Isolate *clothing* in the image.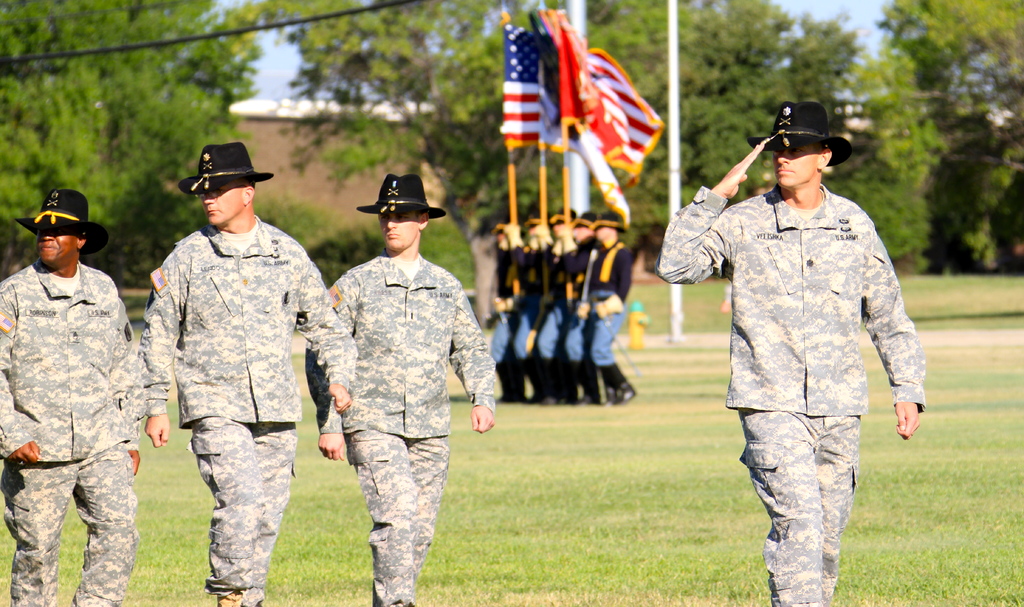
Isolated region: locate(516, 232, 560, 391).
